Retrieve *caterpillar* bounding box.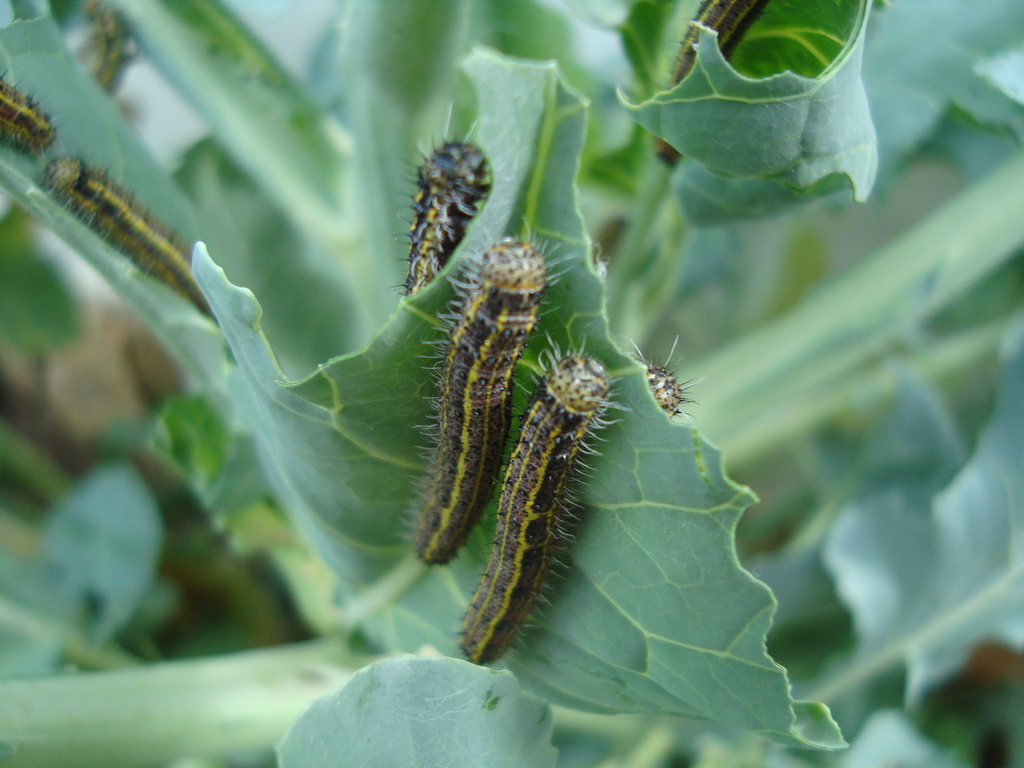
Bounding box: <box>395,218,576,564</box>.
